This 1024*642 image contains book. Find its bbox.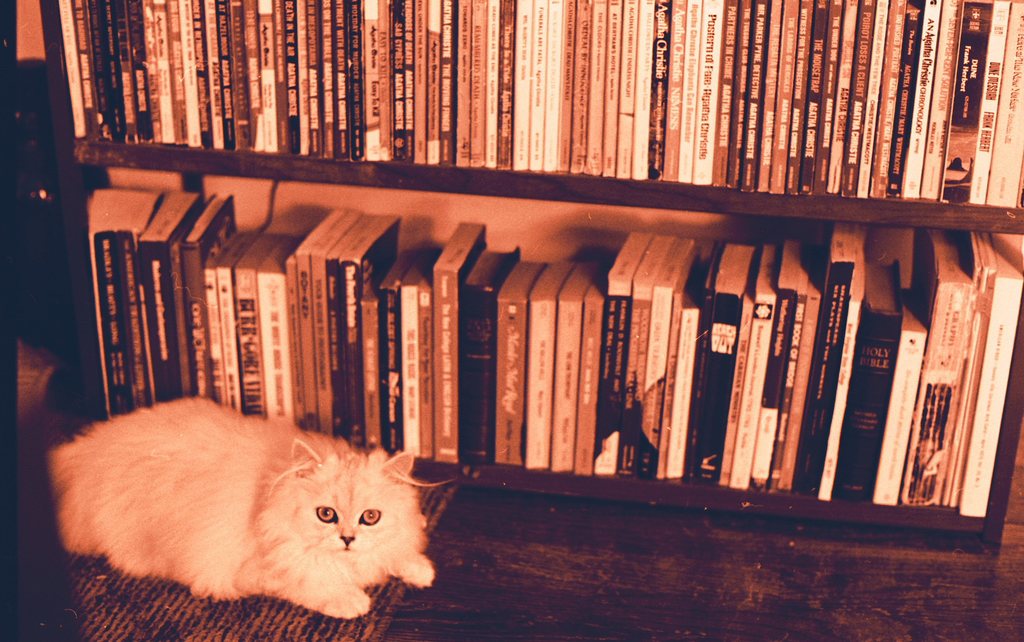
select_region(732, 268, 776, 477).
